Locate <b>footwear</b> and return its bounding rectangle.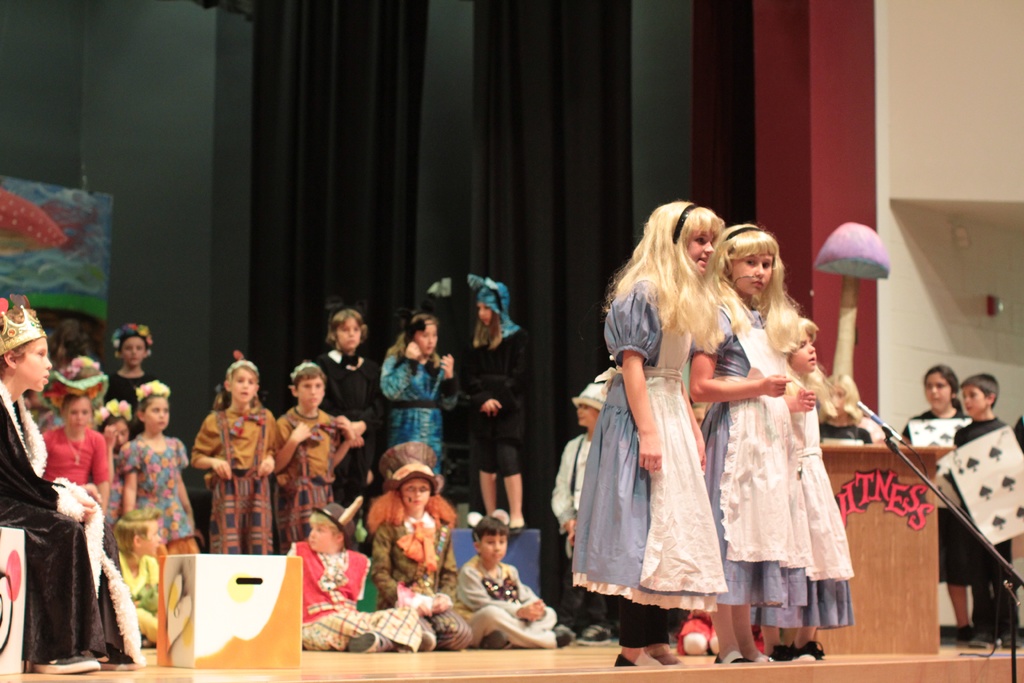
614,654,628,664.
